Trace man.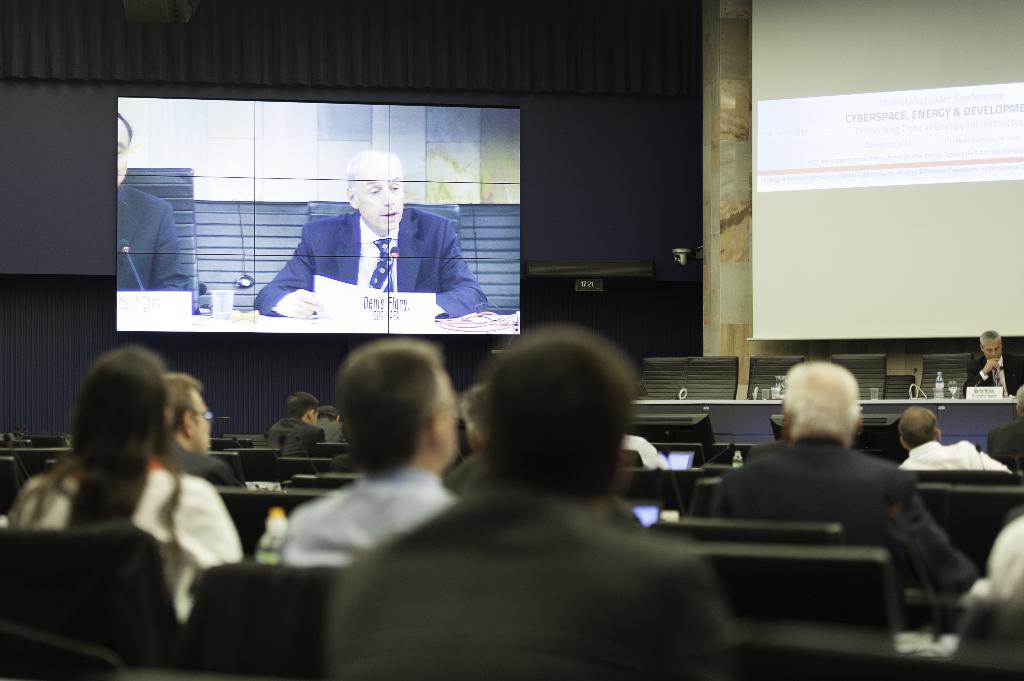
Traced to (365, 321, 738, 675).
